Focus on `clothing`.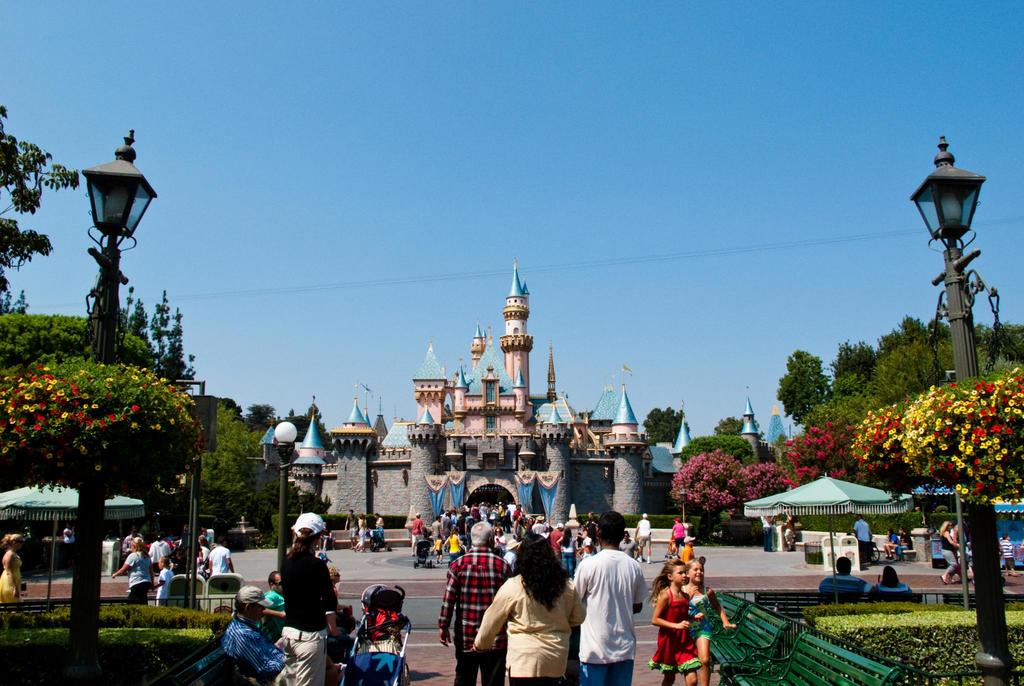
Focused at BBox(783, 515, 794, 549).
